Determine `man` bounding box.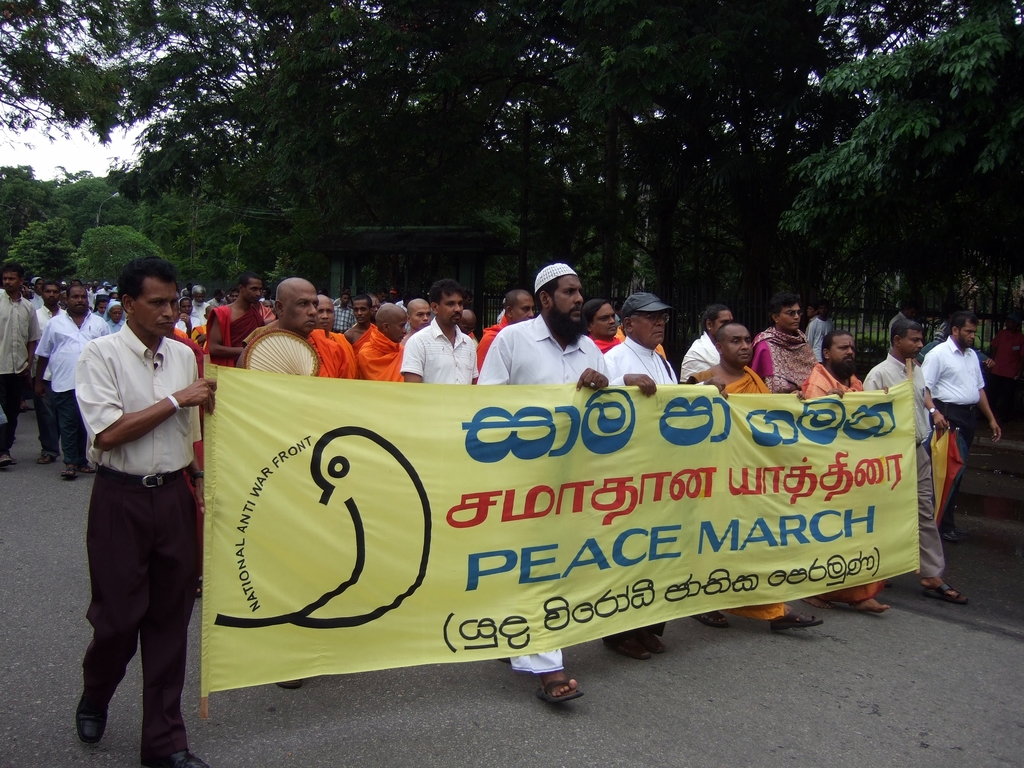
Determined: bbox(45, 266, 204, 737).
